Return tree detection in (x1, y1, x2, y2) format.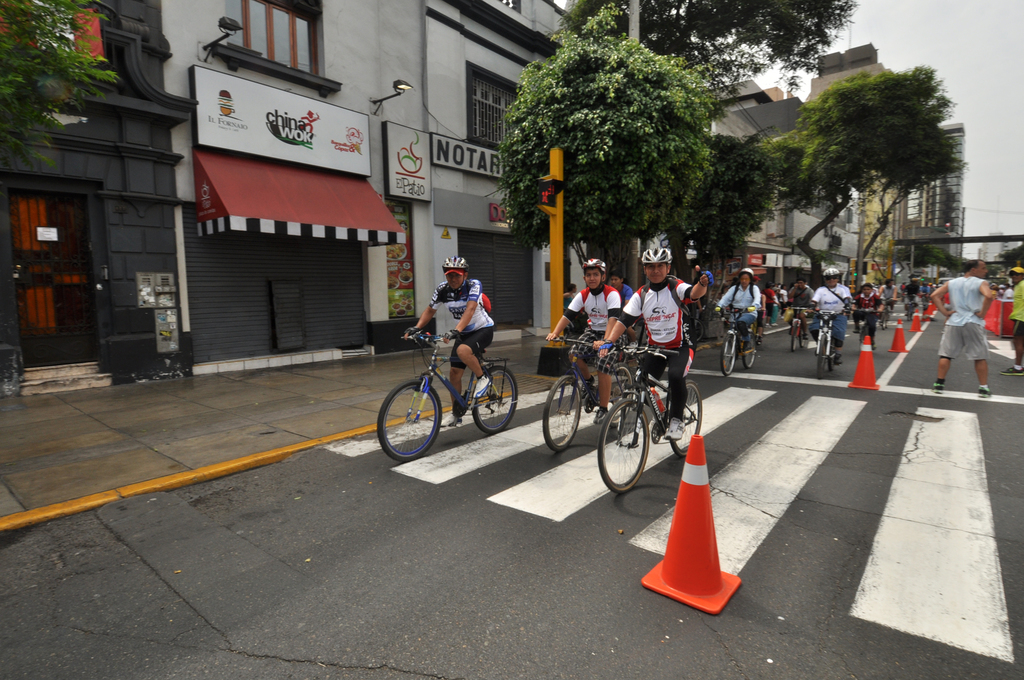
(3, 0, 118, 169).
